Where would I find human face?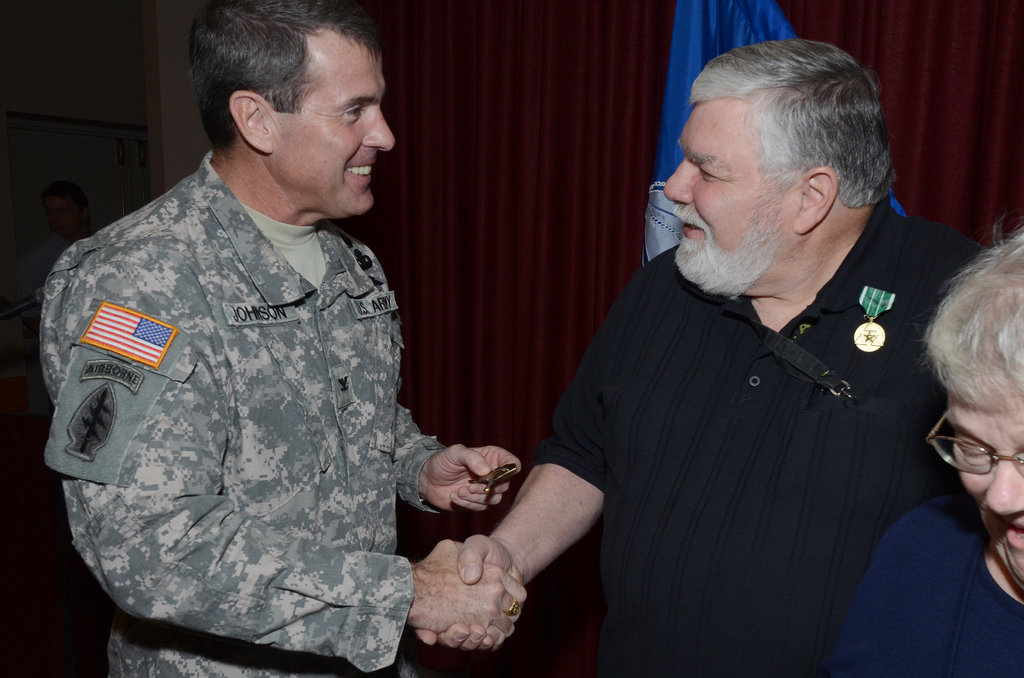
At [x1=664, y1=103, x2=795, y2=295].
